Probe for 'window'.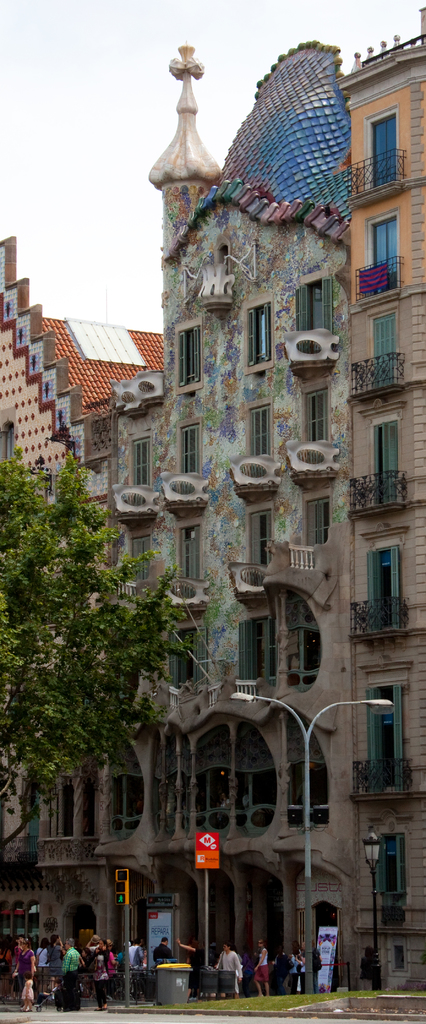
Probe result: 298,280,336,336.
